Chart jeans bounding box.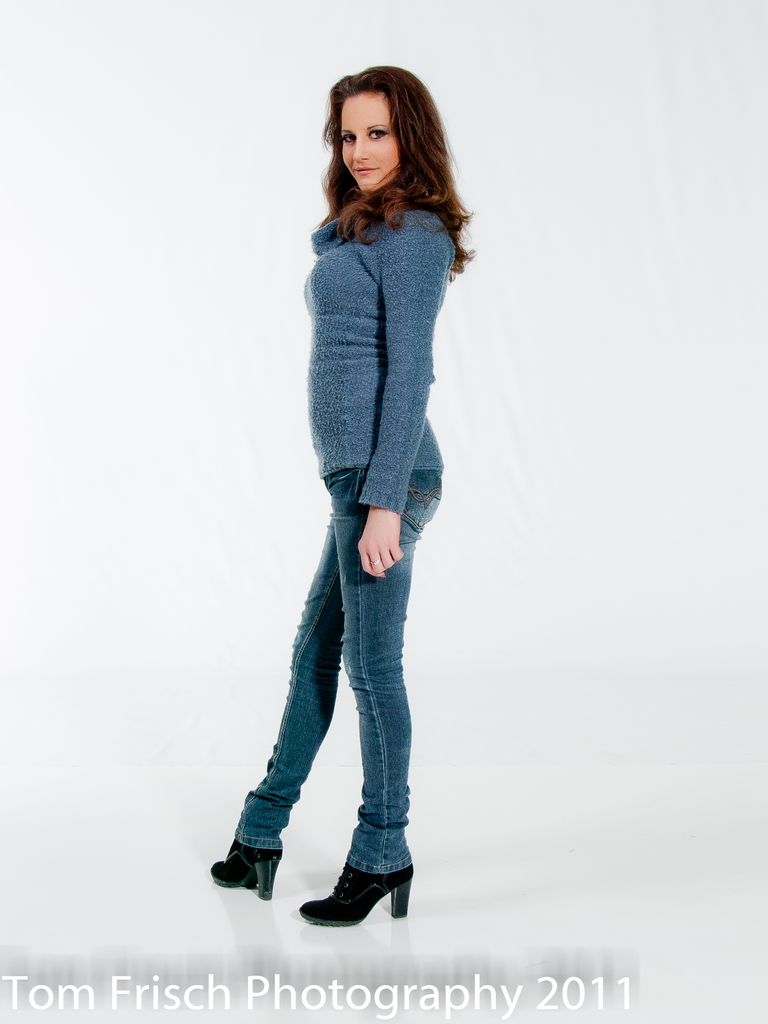
Charted: pyautogui.locateOnScreen(226, 428, 451, 922).
